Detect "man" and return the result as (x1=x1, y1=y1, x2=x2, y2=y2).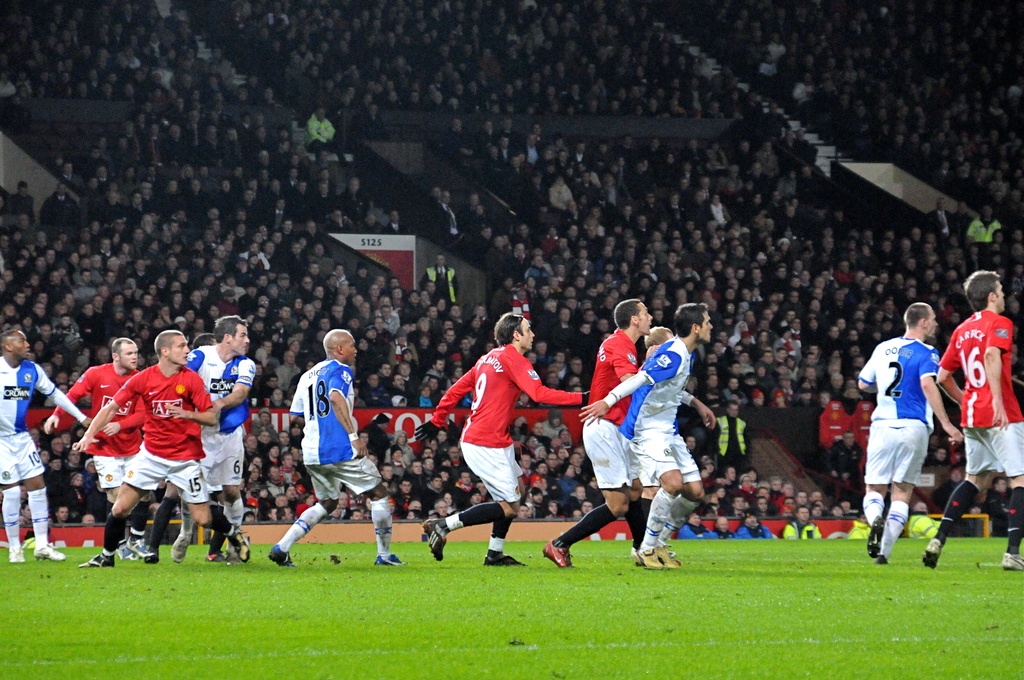
(x1=0, y1=327, x2=96, y2=563).
